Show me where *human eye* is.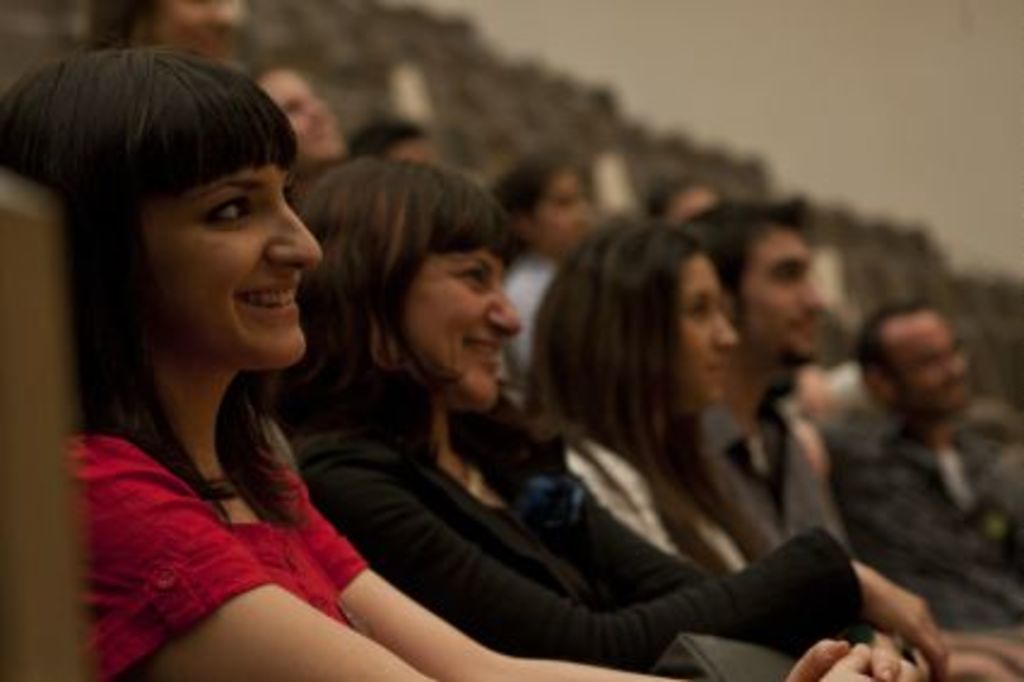
*human eye* is at 687:294:713:321.
